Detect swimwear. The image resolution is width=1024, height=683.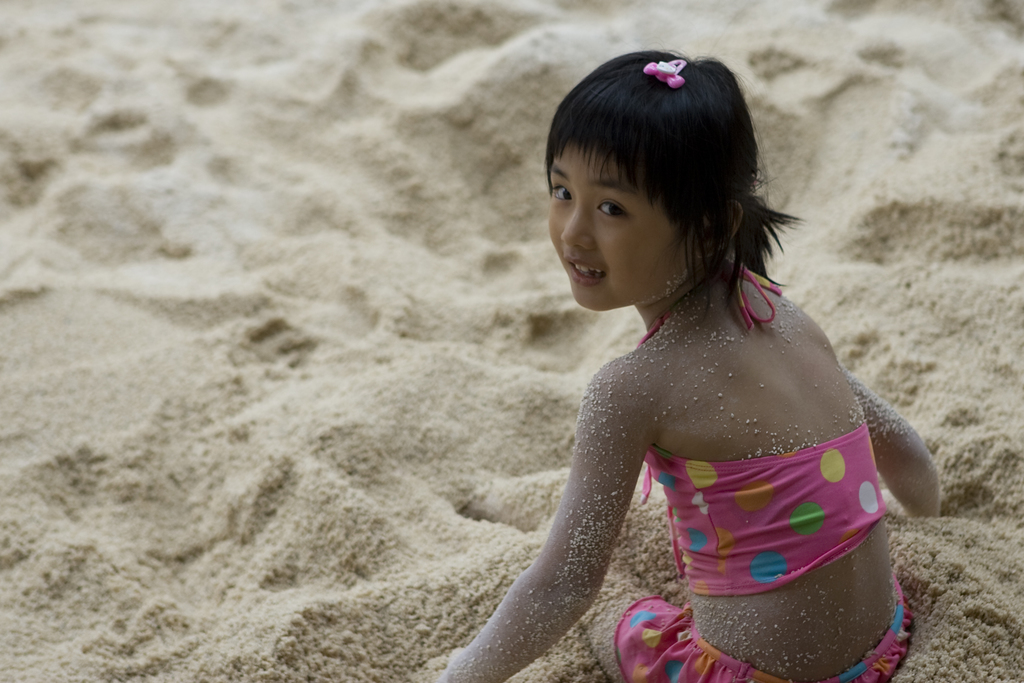
l=633, t=252, r=893, b=597.
